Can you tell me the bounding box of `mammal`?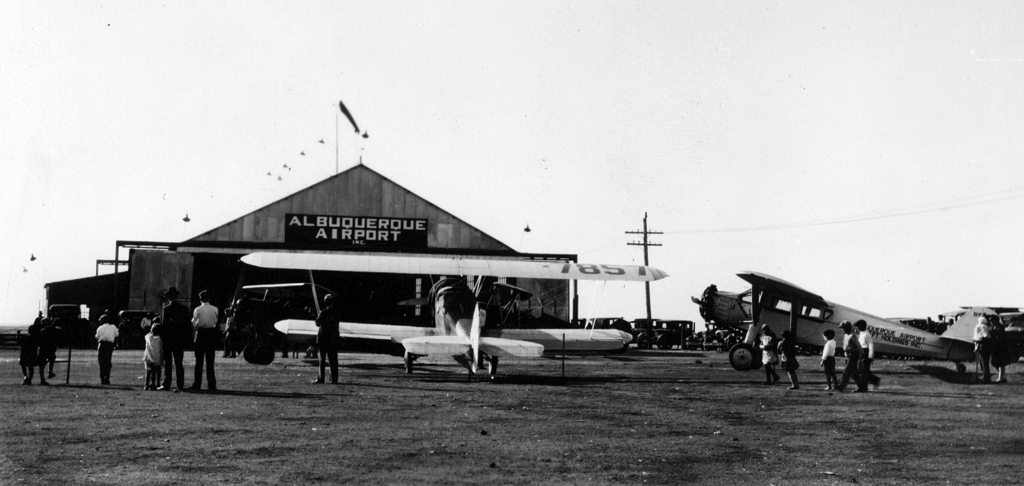
rect(820, 327, 839, 387).
